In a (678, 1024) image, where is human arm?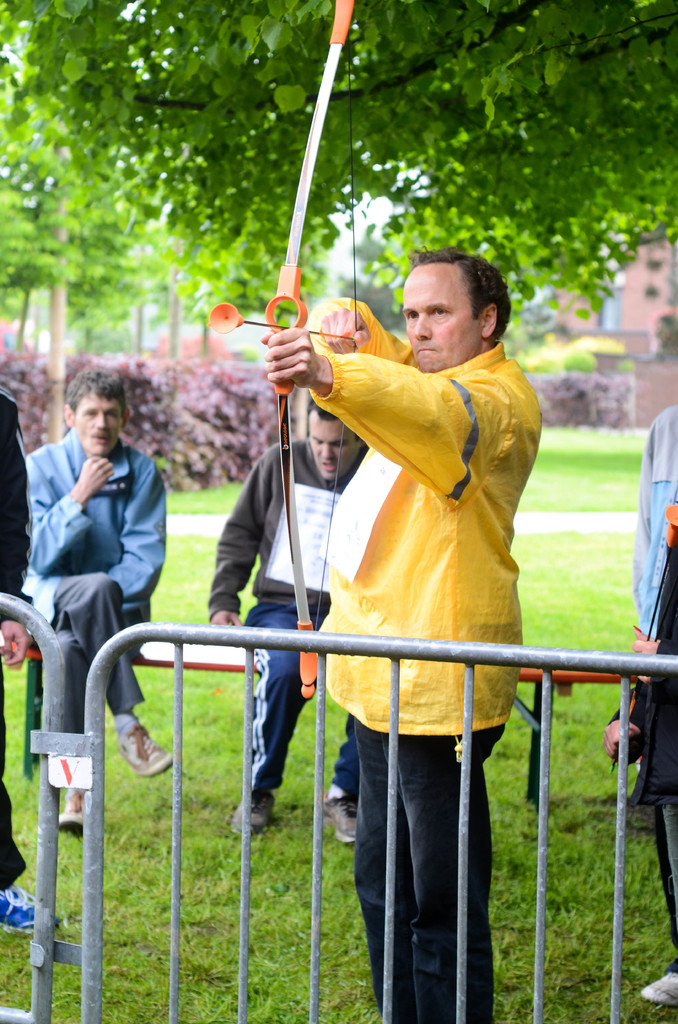
<bbox>307, 298, 419, 372</bbox>.
